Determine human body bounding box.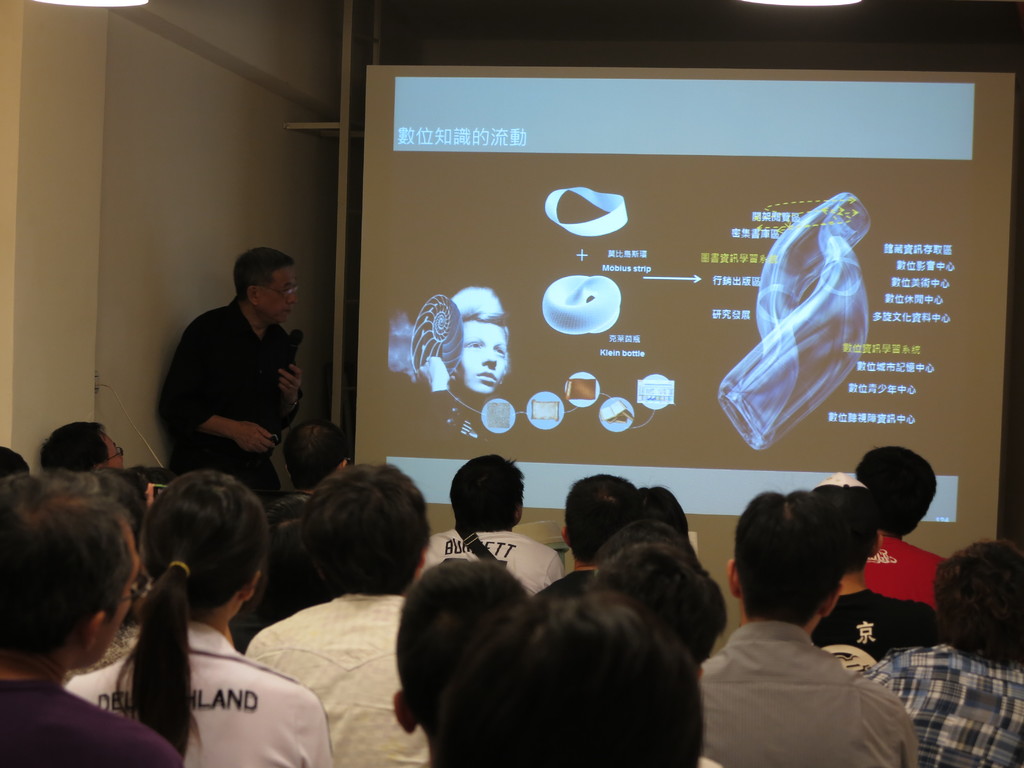
Determined: Rect(62, 618, 335, 767).
